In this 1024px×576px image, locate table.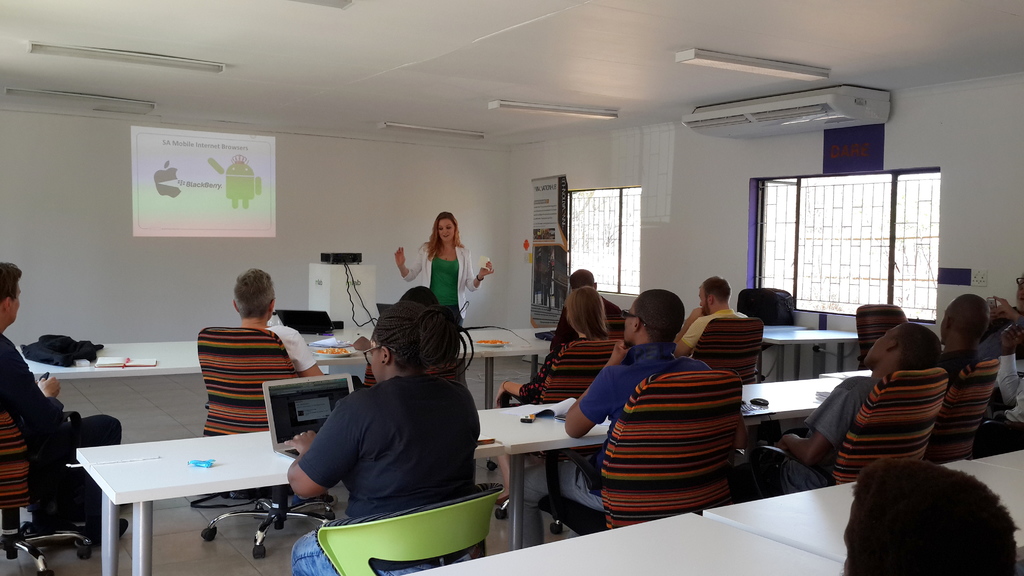
Bounding box: bbox(471, 388, 616, 556).
